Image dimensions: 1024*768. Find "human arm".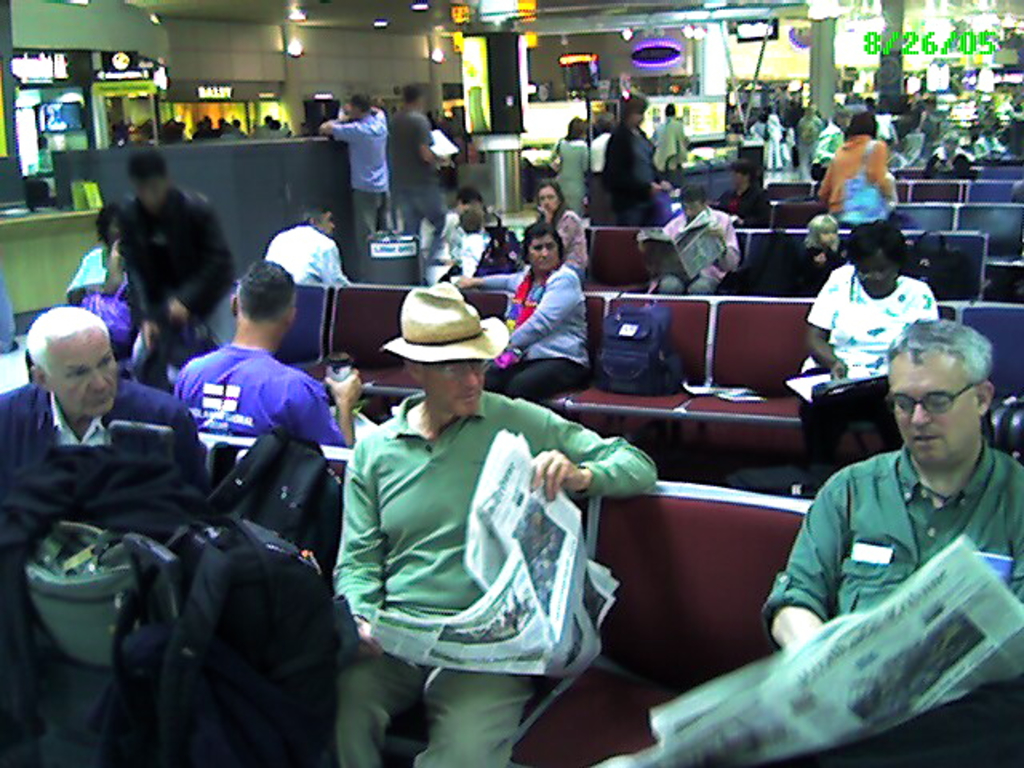
left=413, top=115, right=448, bottom=163.
